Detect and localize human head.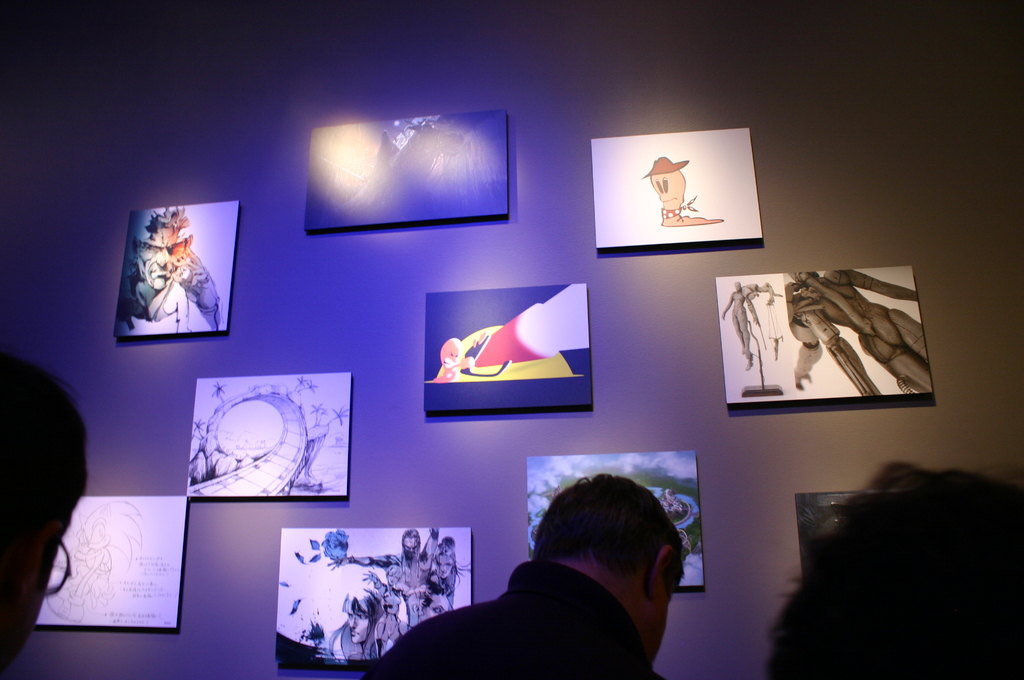
Localized at Rect(343, 595, 385, 643).
